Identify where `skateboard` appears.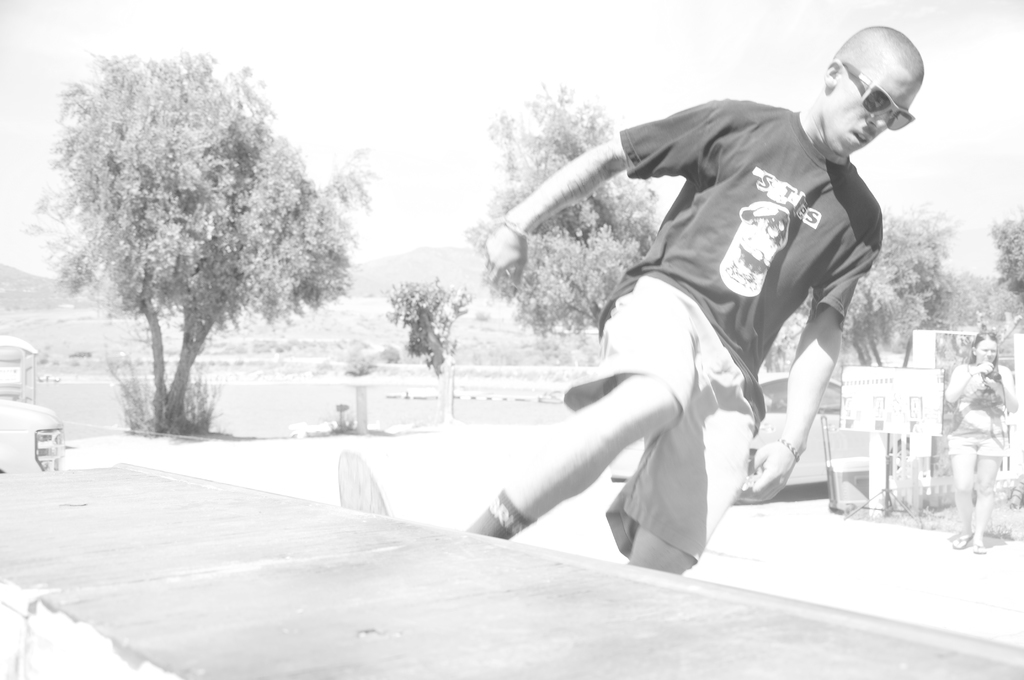
Appears at {"left": 339, "top": 453, "right": 389, "bottom": 515}.
